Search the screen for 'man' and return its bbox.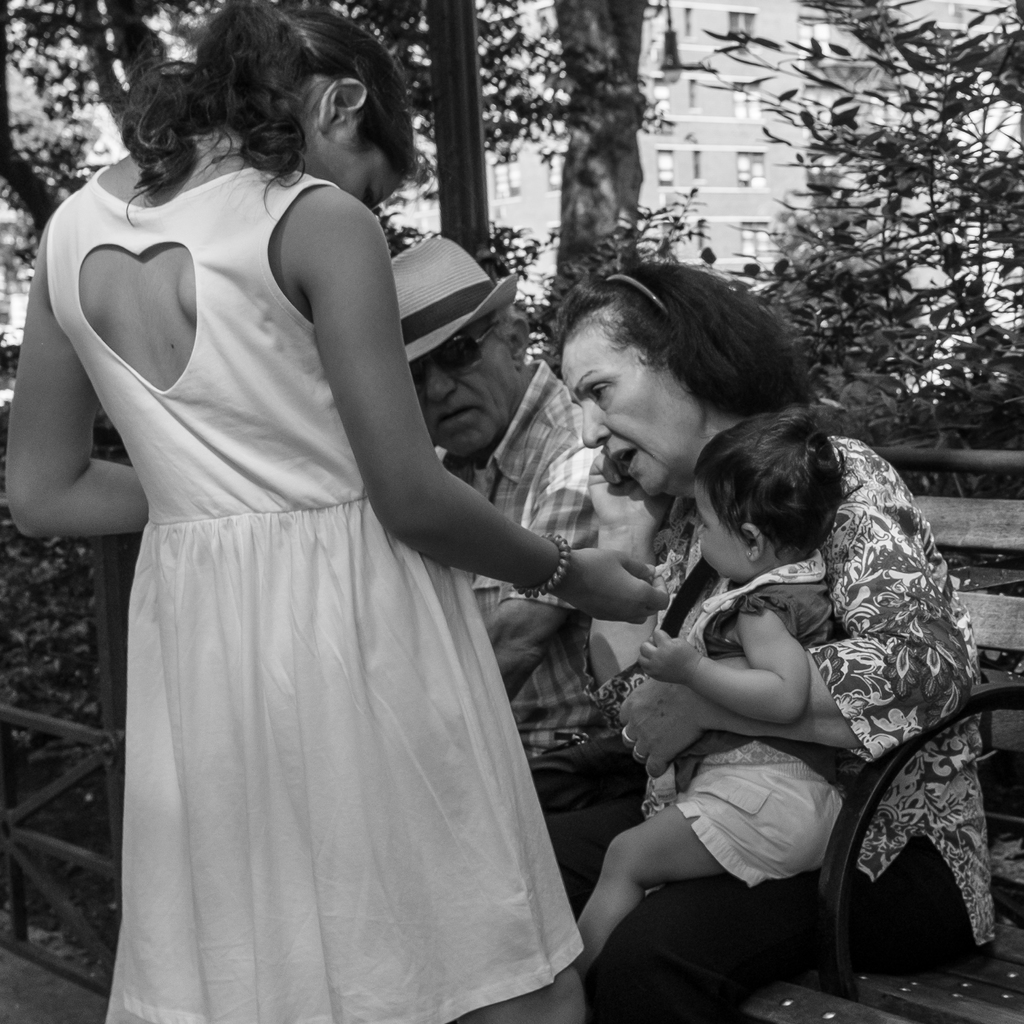
Found: [x1=387, y1=228, x2=610, y2=820].
